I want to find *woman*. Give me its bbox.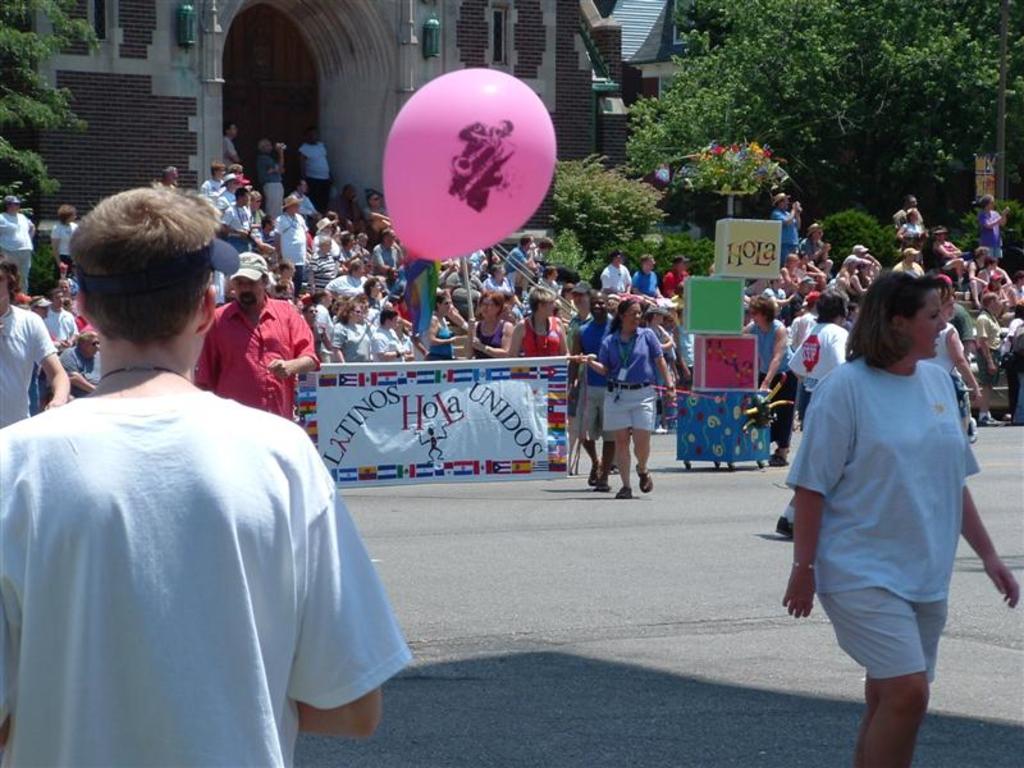
left=333, top=257, right=379, bottom=298.
